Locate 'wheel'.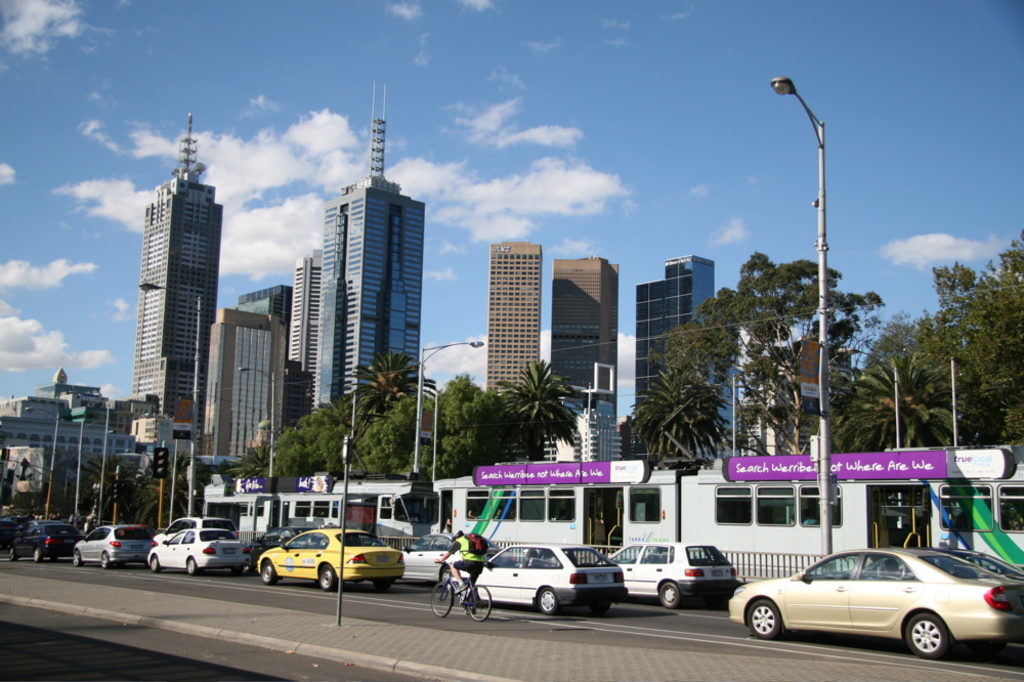
Bounding box: region(468, 585, 494, 621).
